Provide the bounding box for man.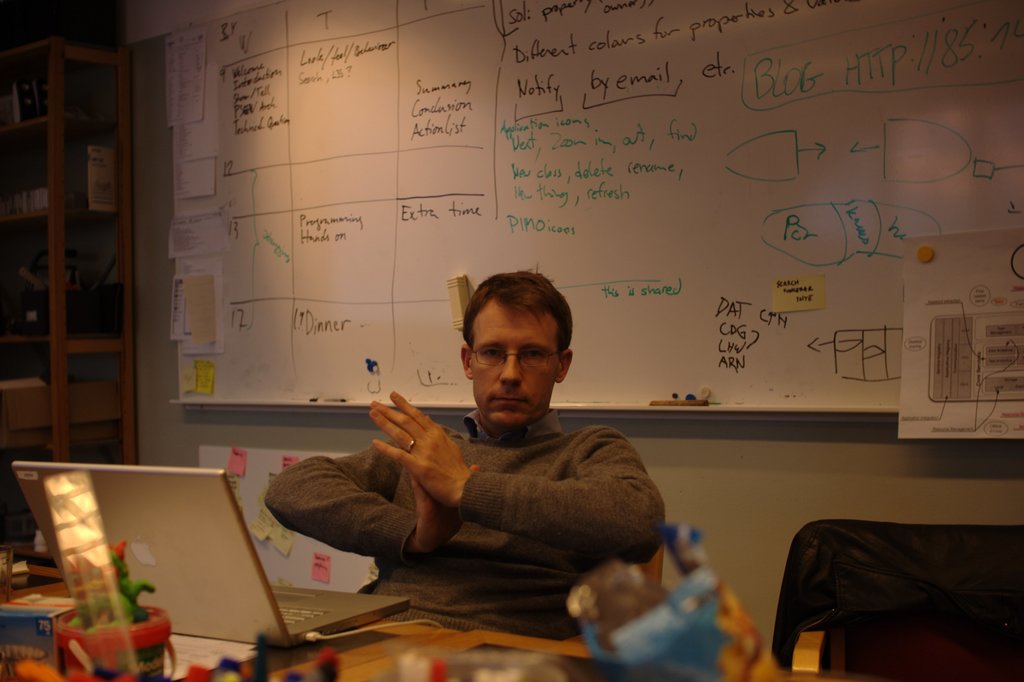
(267,323,709,604).
